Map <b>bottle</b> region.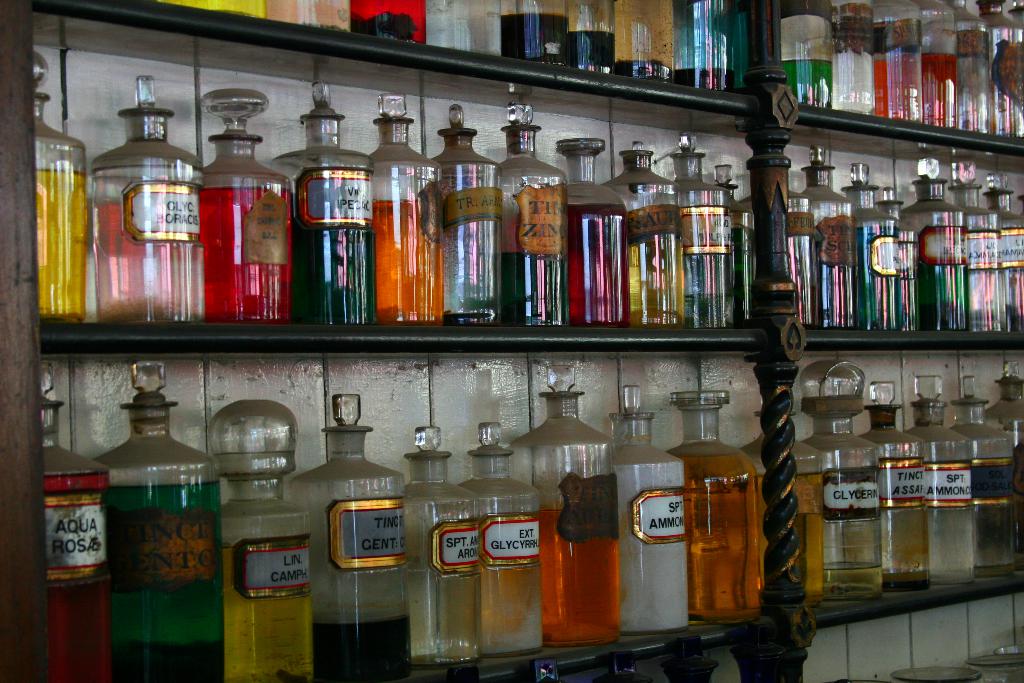
Mapped to box=[713, 165, 756, 327].
